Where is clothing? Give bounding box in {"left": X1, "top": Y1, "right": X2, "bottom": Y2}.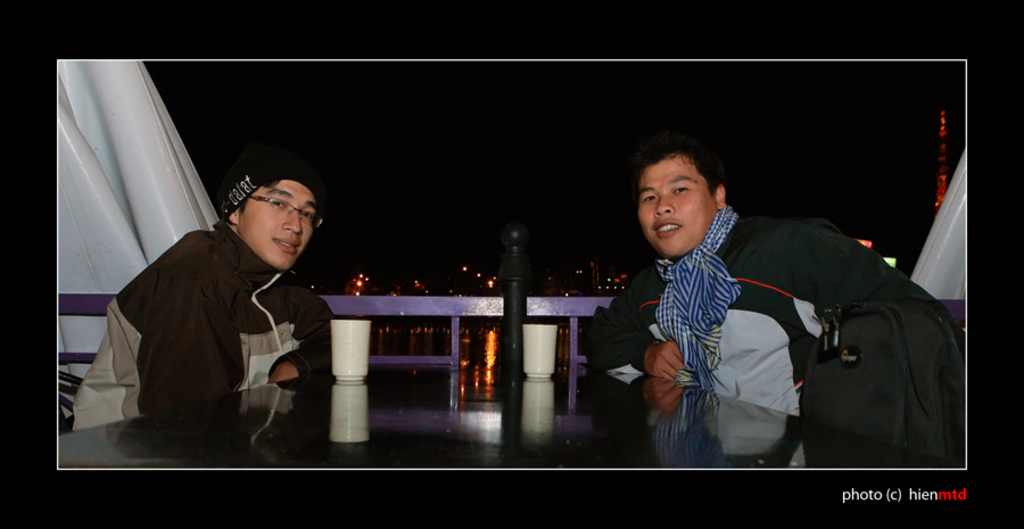
{"left": 67, "top": 218, "right": 331, "bottom": 433}.
